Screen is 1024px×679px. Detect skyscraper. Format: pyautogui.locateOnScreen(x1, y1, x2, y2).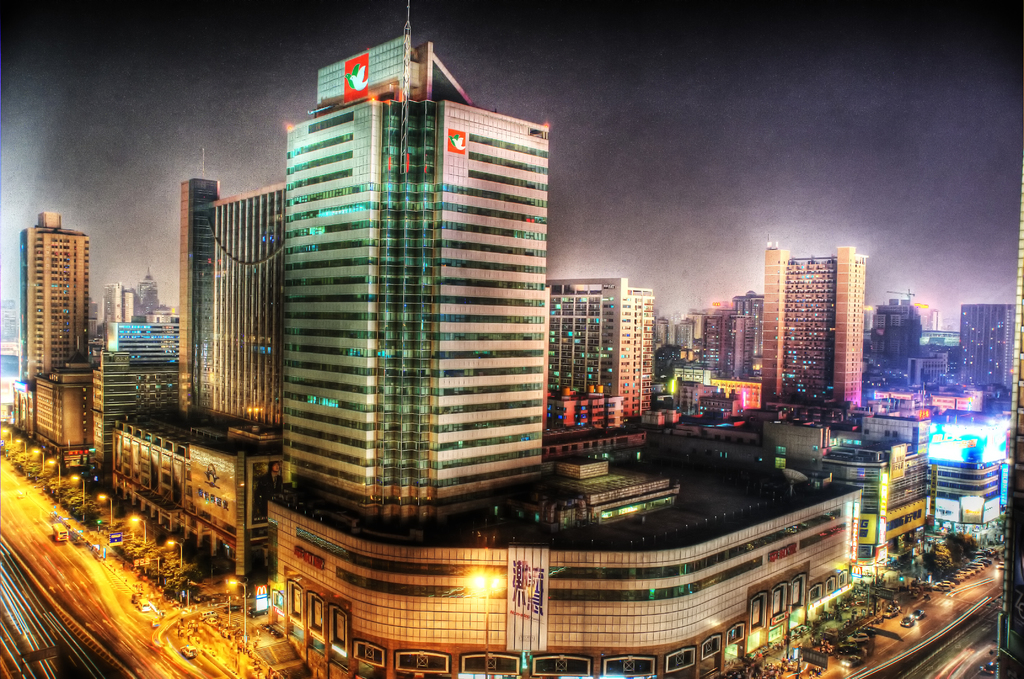
pyautogui.locateOnScreen(540, 271, 653, 440).
